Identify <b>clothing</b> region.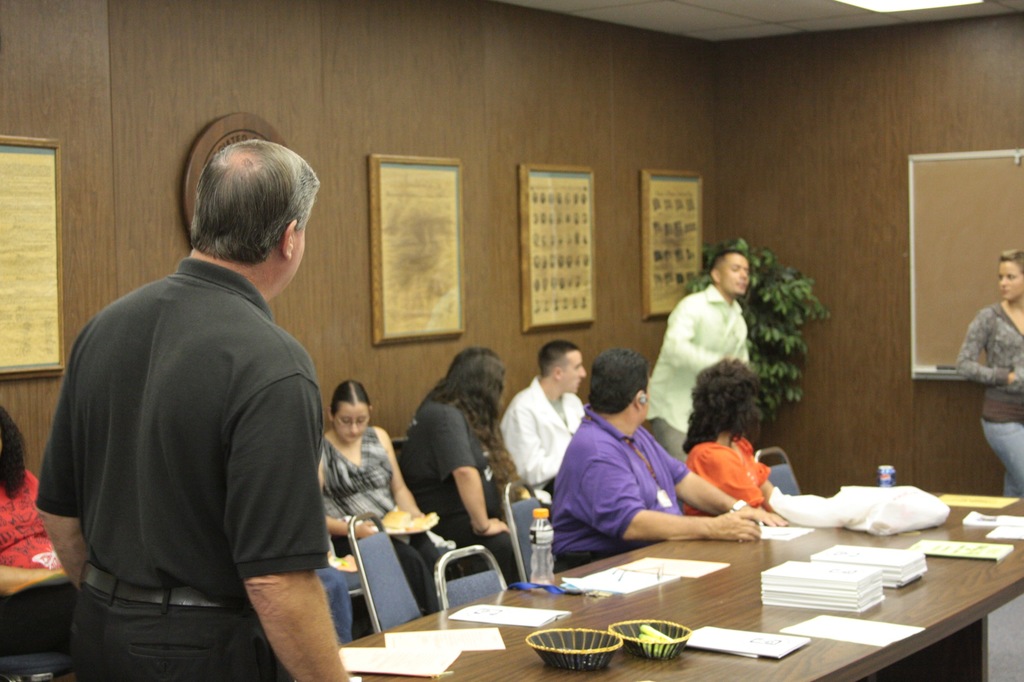
Region: [x1=957, y1=303, x2=1023, y2=501].
